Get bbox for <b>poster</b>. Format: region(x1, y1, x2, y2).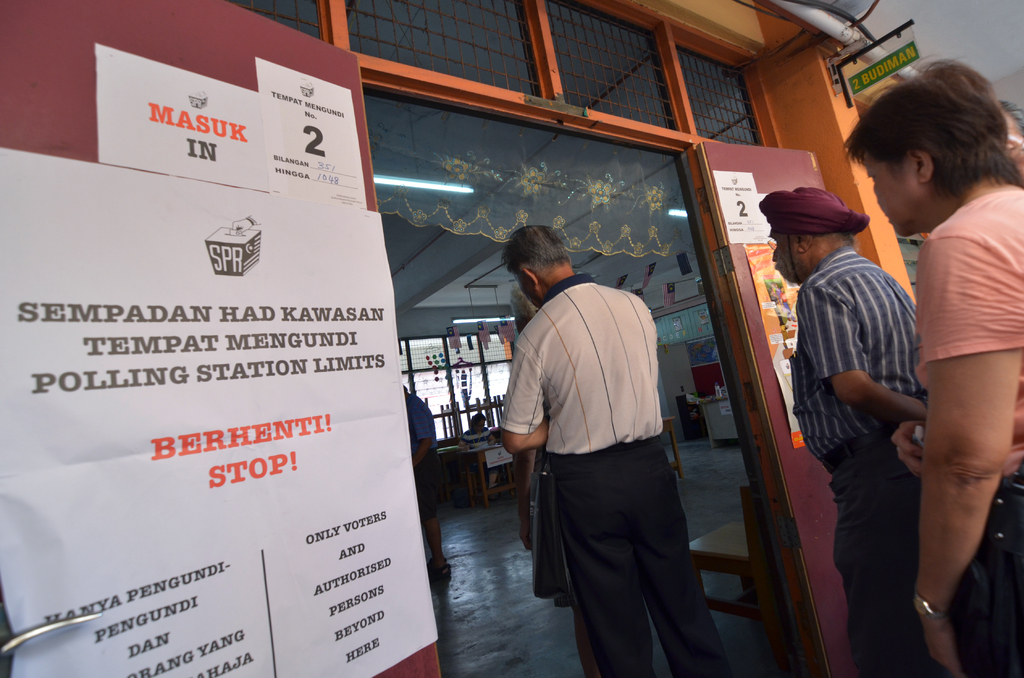
region(713, 170, 765, 244).
